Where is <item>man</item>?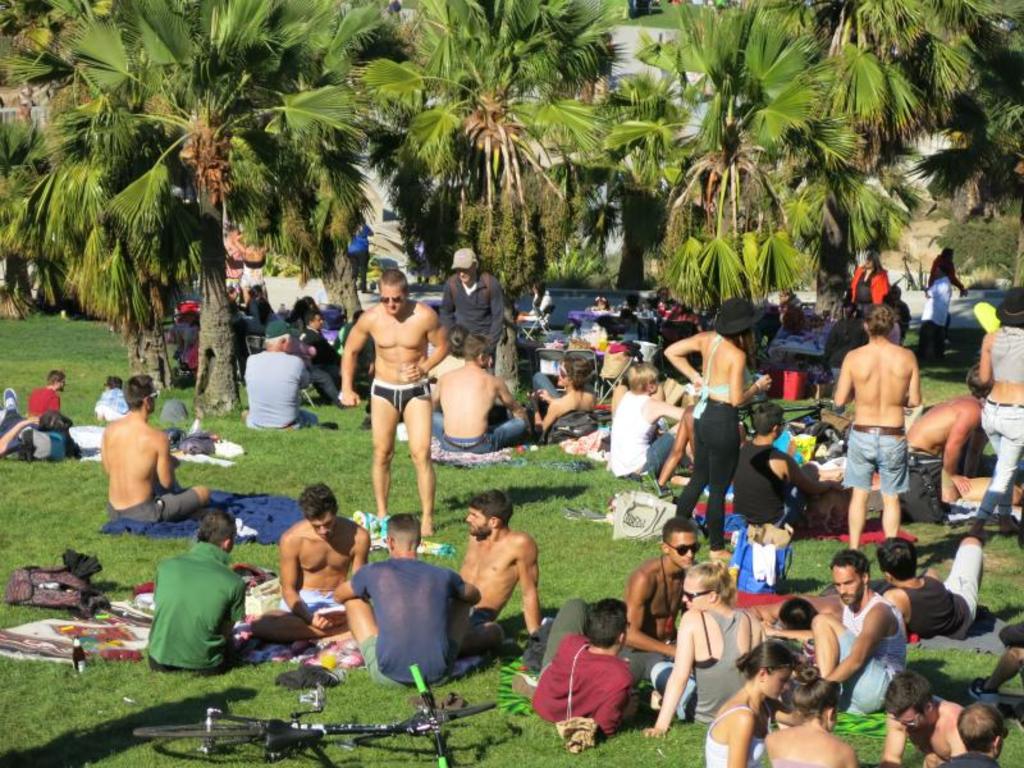
[x1=809, y1=552, x2=909, y2=722].
